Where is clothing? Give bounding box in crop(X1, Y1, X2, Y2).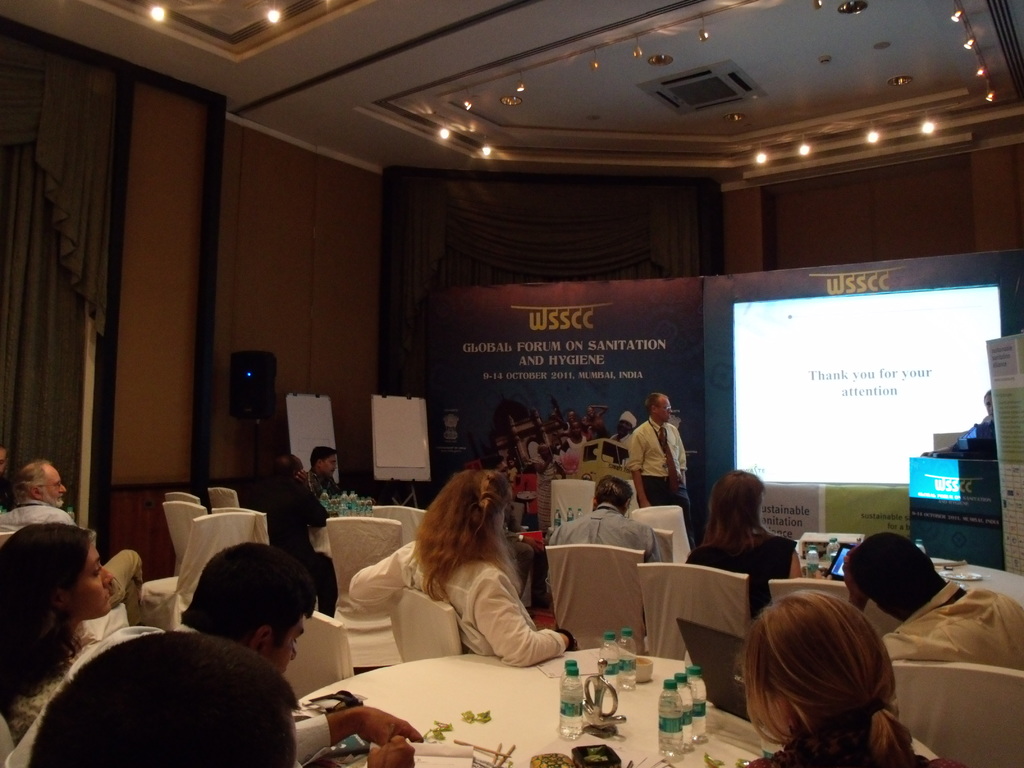
crop(881, 573, 1023, 688).
